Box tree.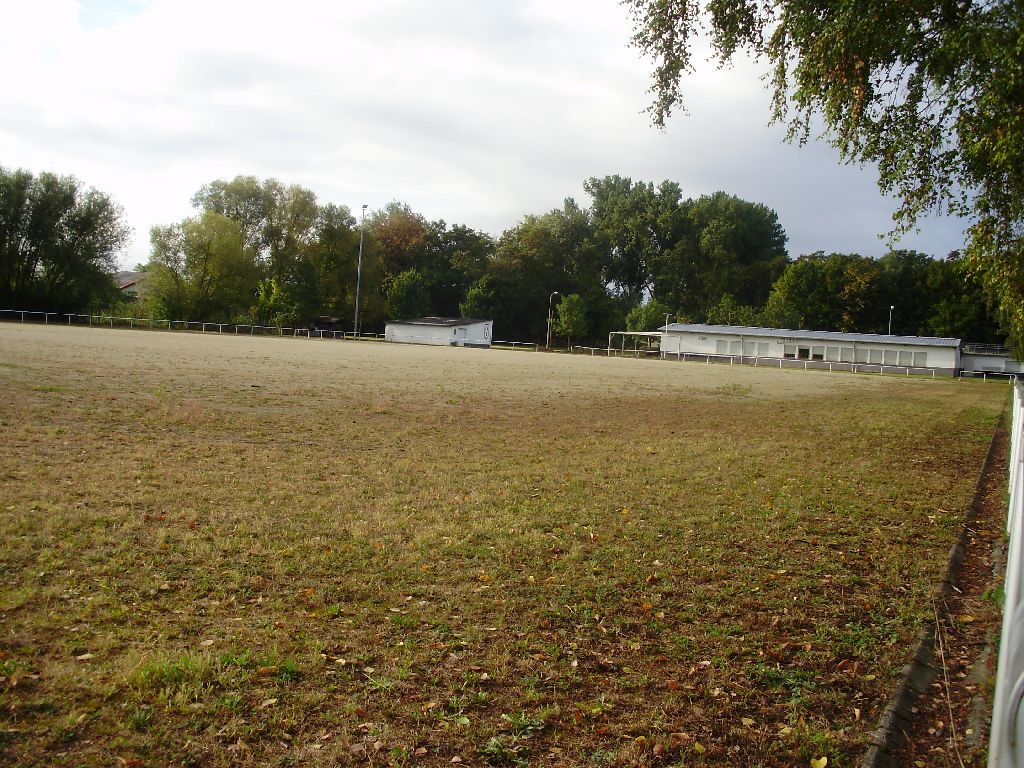
BBox(297, 223, 390, 329).
